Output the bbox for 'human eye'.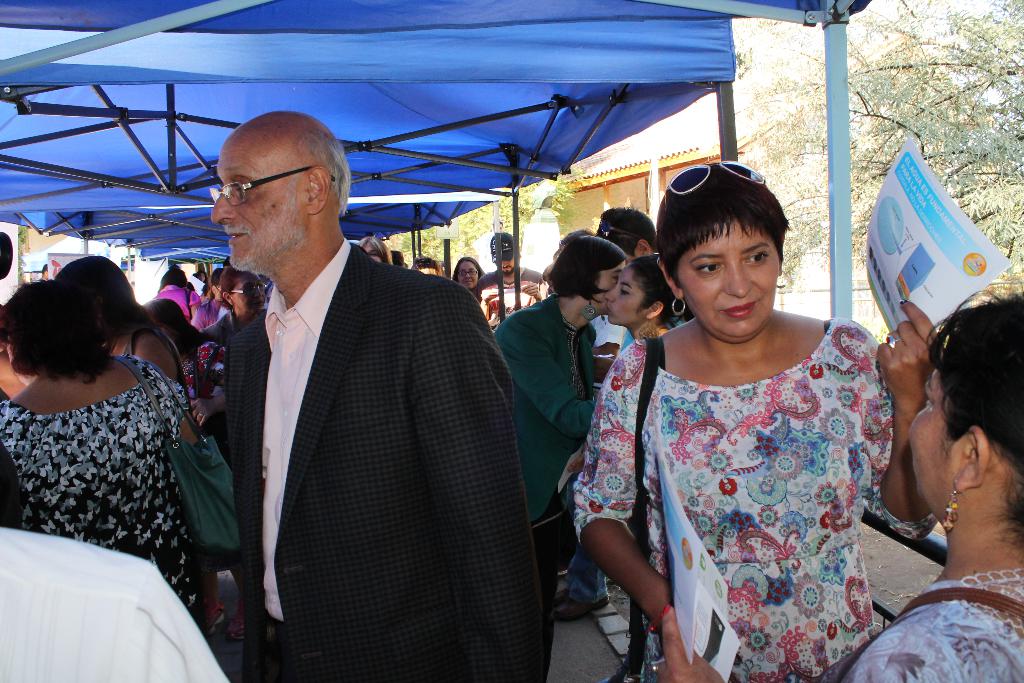
select_region(611, 272, 620, 279).
